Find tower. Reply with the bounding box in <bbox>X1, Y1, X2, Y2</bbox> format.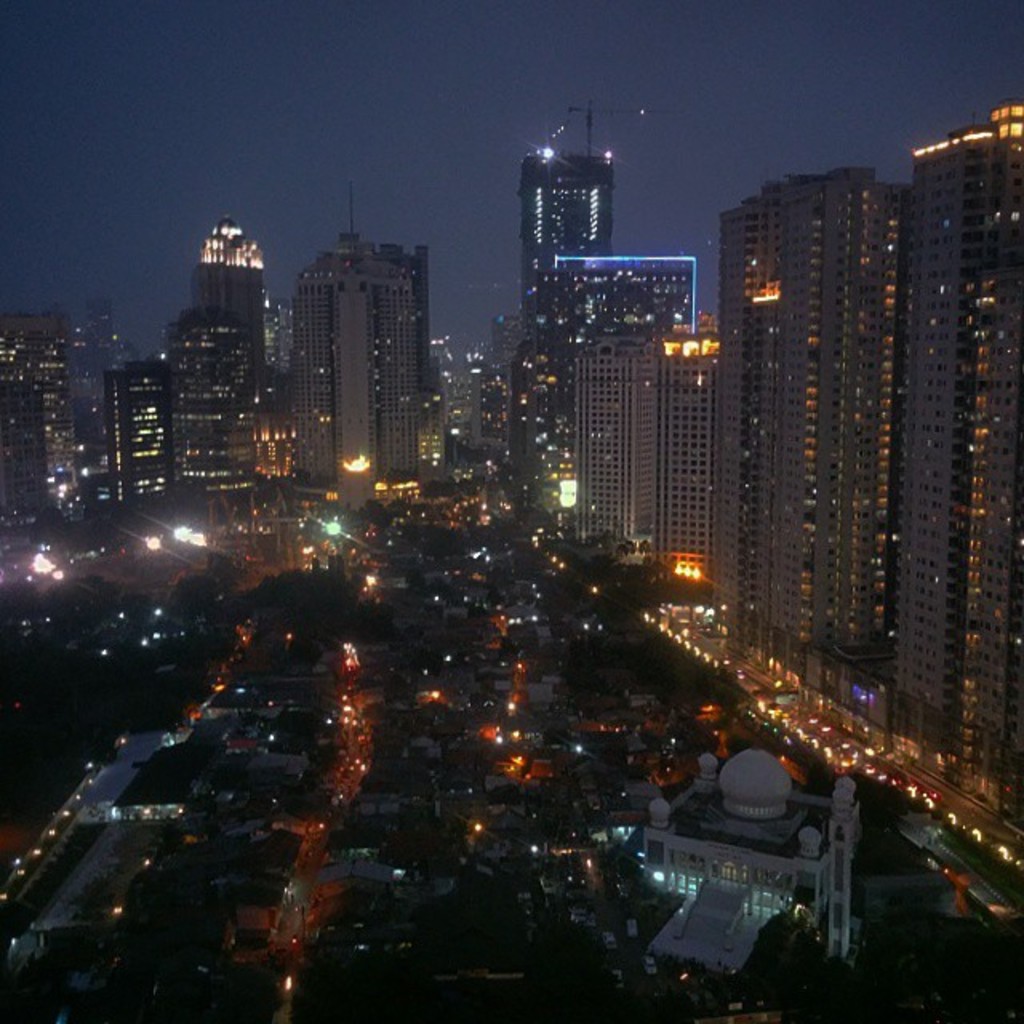
<bbox>99, 347, 179, 520</bbox>.
